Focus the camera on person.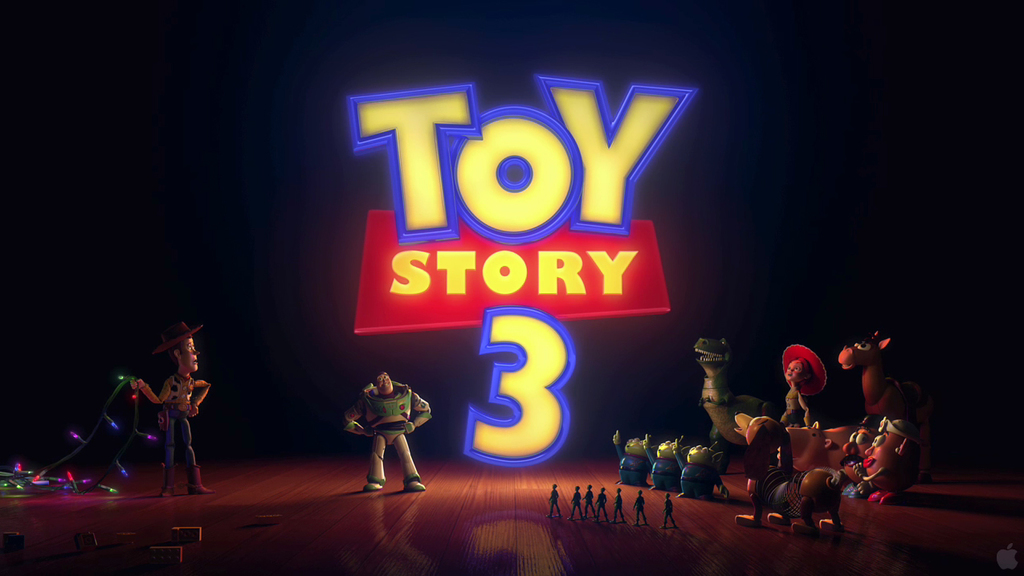
Focus region: <box>341,363,421,487</box>.
